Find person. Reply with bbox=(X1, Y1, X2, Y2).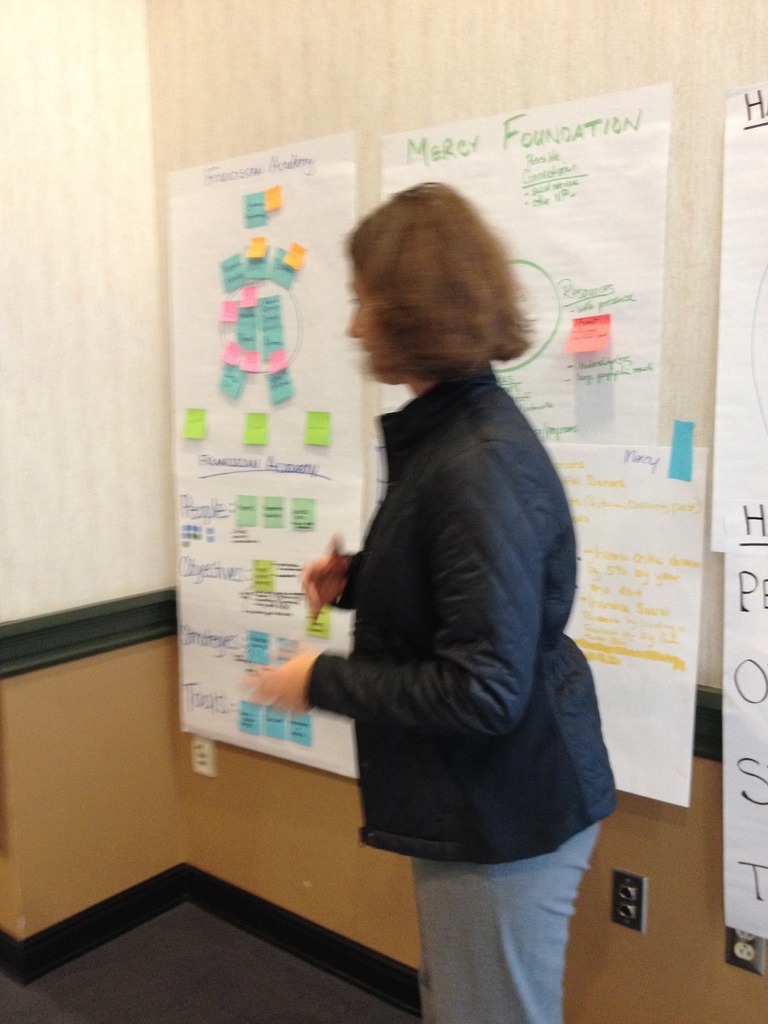
bbox=(258, 181, 615, 1023).
